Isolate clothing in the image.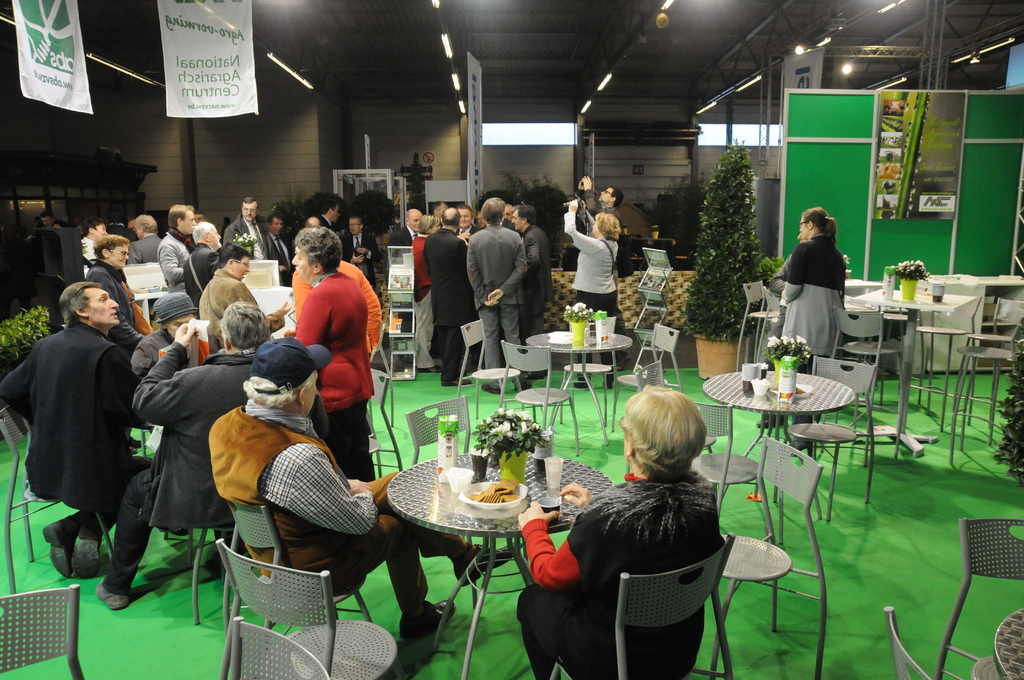
Isolated region: (x1=514, y1=479, x2=729, y2=679).
